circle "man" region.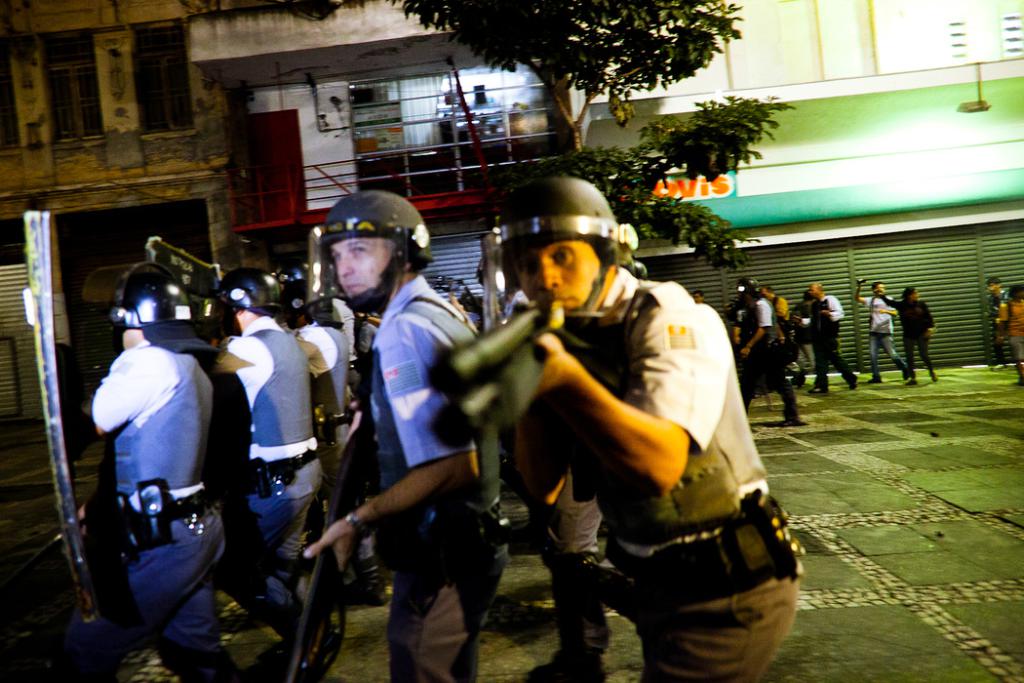
Region: left=997, top=281, right=1023, bottom=387.
